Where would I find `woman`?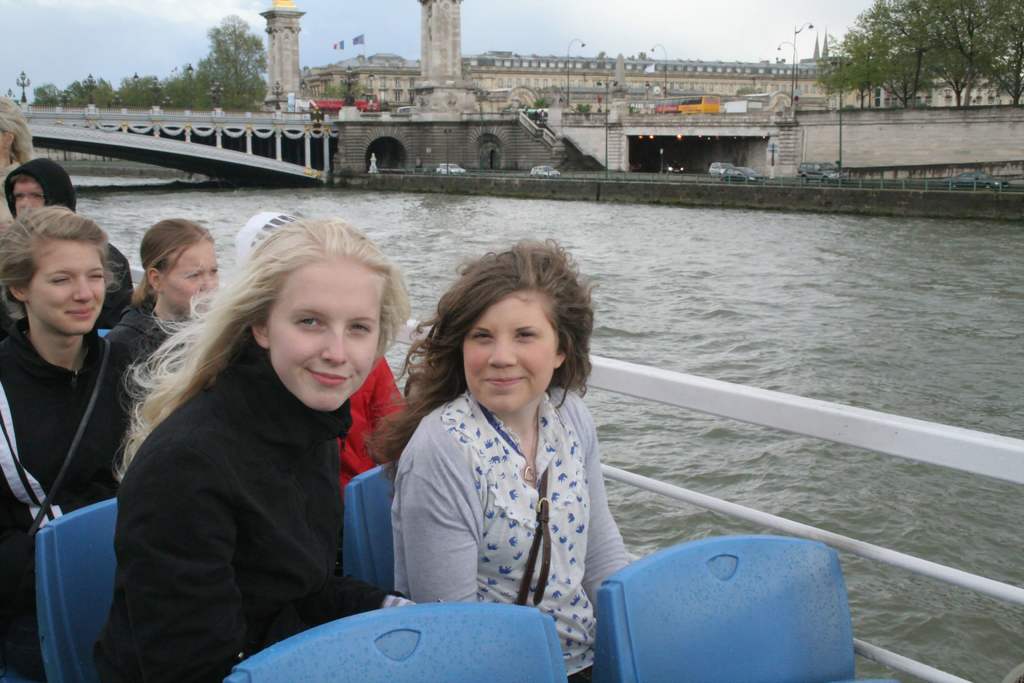
At 374, 232, 636, 667.
